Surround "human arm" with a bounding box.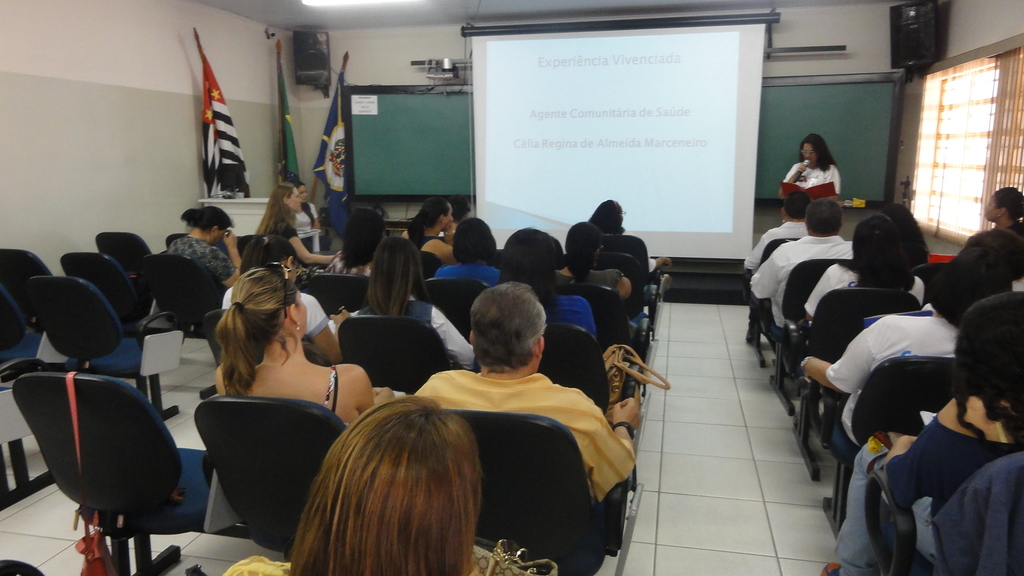
(x1=829, y1=164, x2=842, y2=205).
